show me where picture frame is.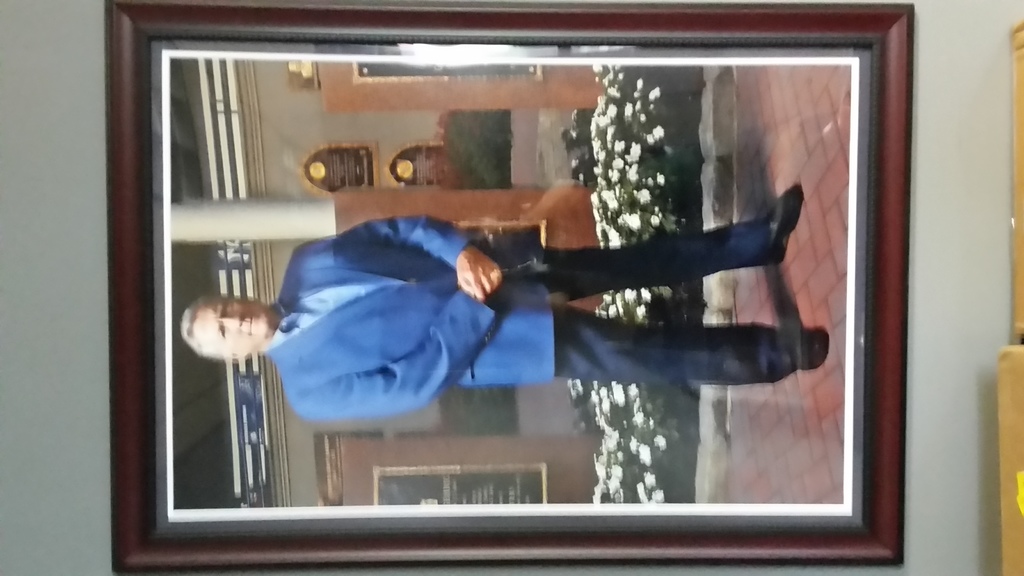
picture frame is at {"x1": 105, "y1": 0, "x2": 915, "y2": 571}.
